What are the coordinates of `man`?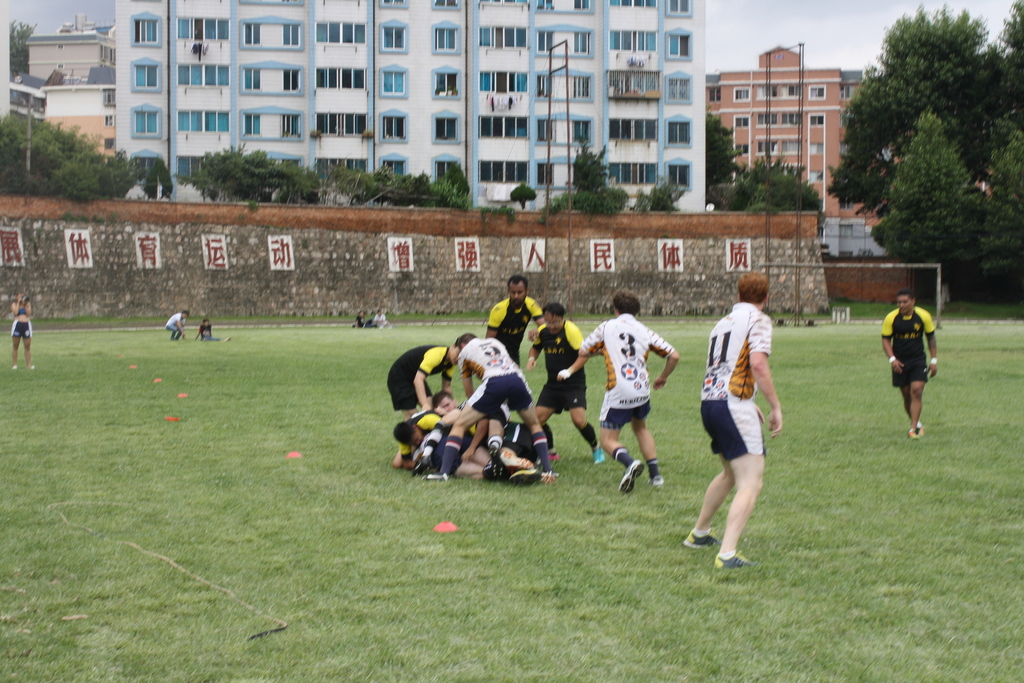
locate(552, 285, 680, 500).
